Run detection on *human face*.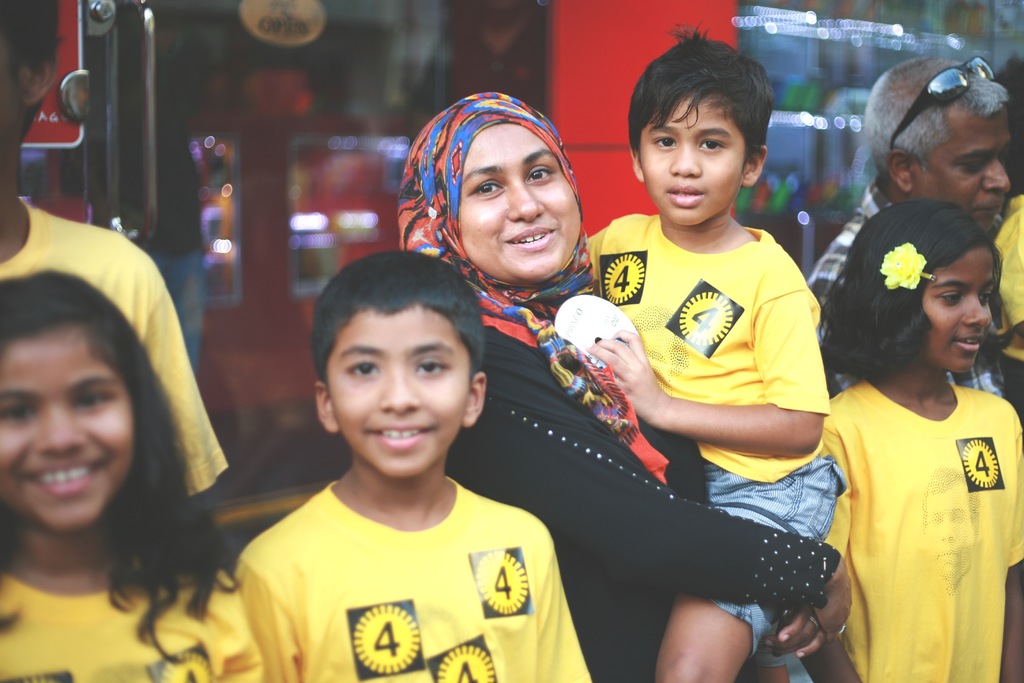
Result: <box>463,128,584,284</box>.
